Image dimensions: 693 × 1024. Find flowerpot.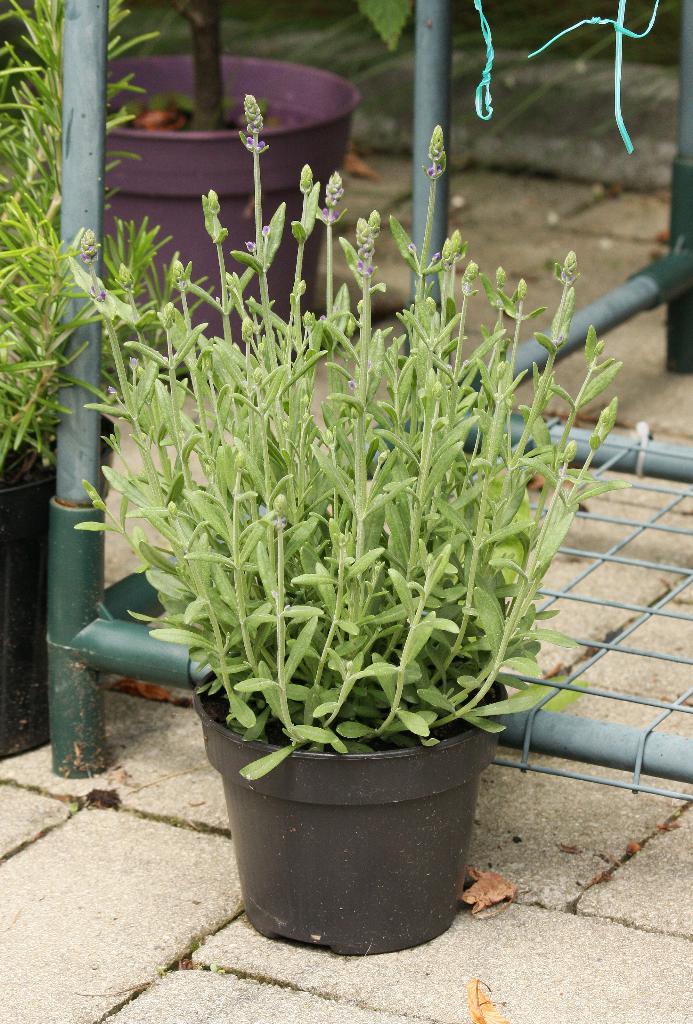
BBox(97, 49, 362, 354).
